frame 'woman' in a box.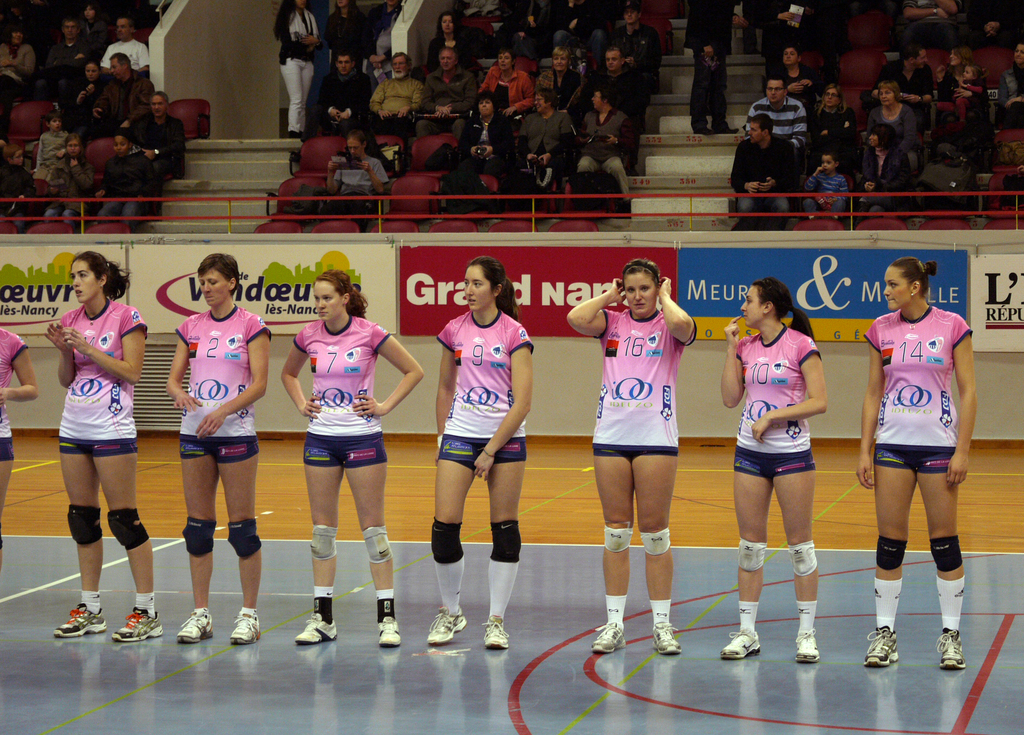
BBox(97, 133, 161, 236).
